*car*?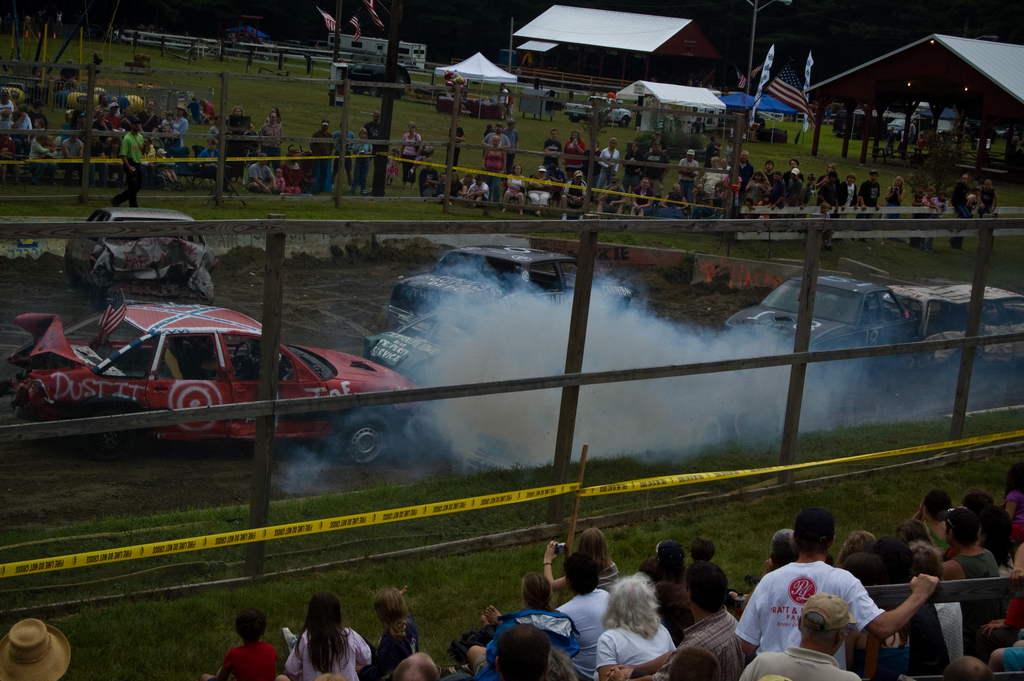
box=[882, 281, 1023, 373]
